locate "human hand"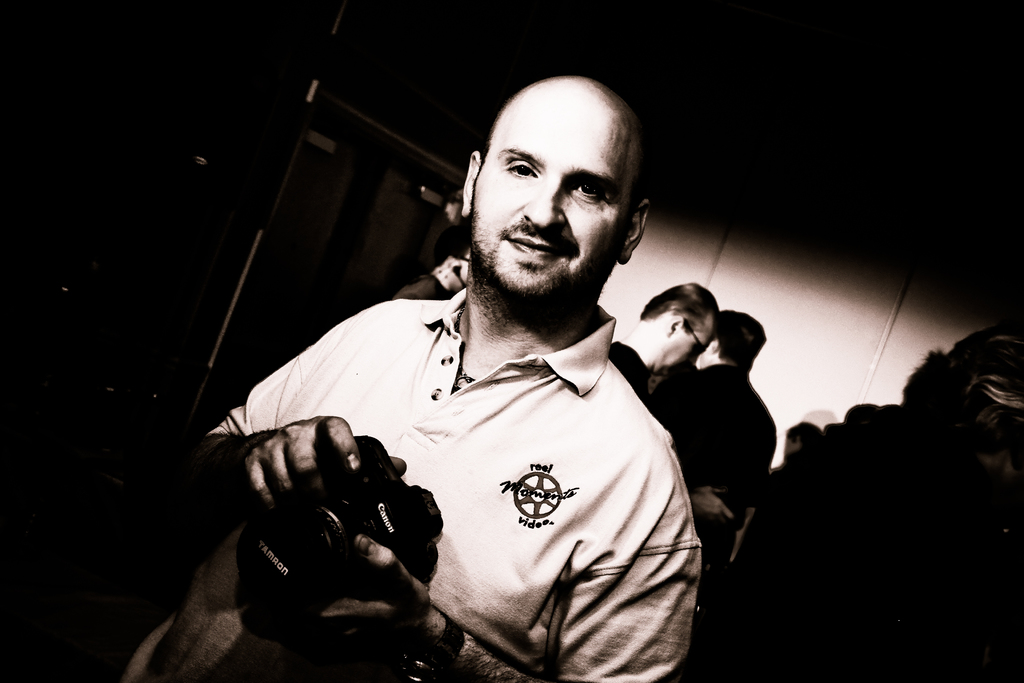
region(685, 485, 732, 519)
